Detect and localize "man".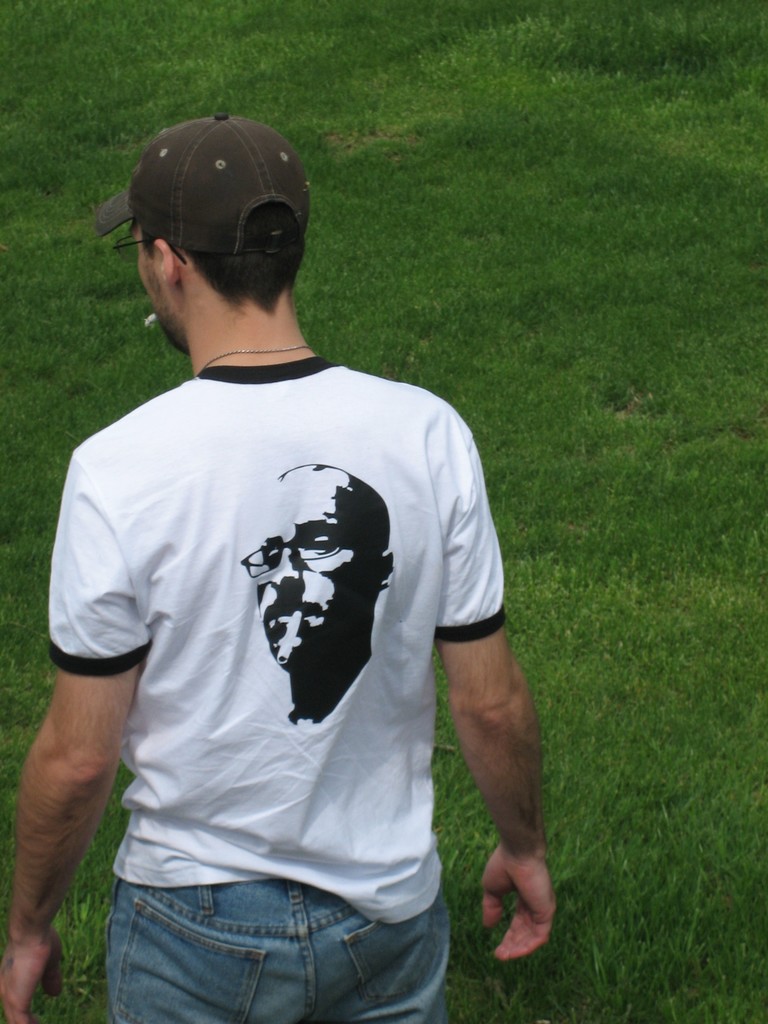
Localized at <region>42, 77, 547, 1023</region>.
